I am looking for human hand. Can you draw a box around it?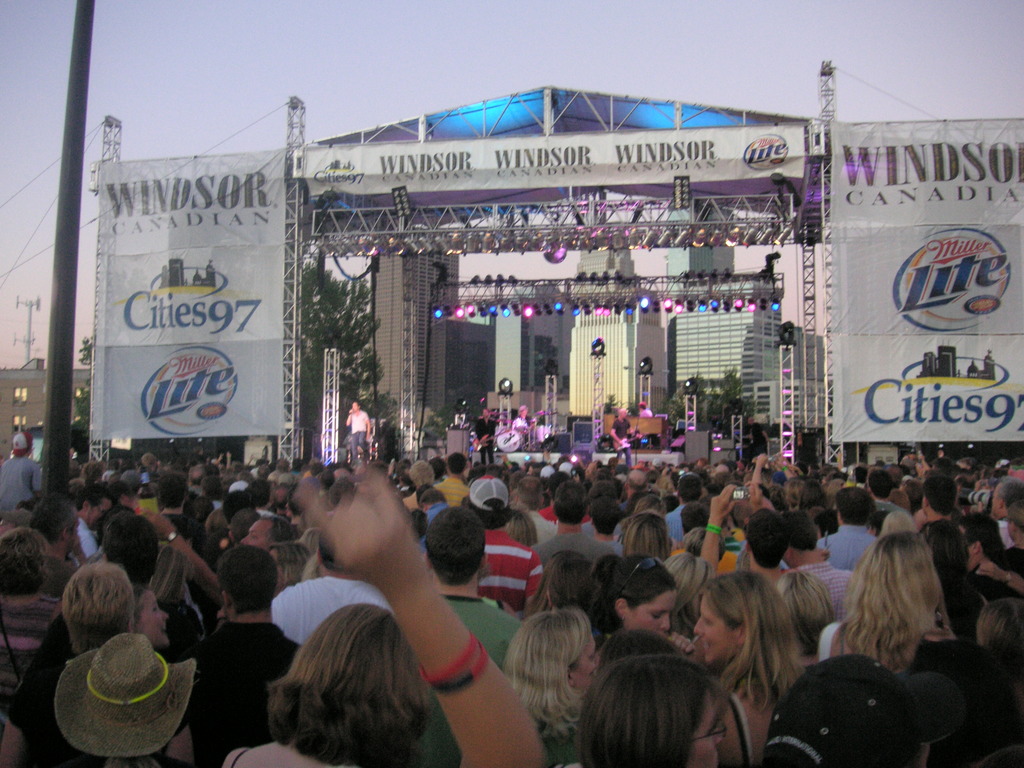
Sure, the bounding box is select_region(659, 632, 698, 657).
